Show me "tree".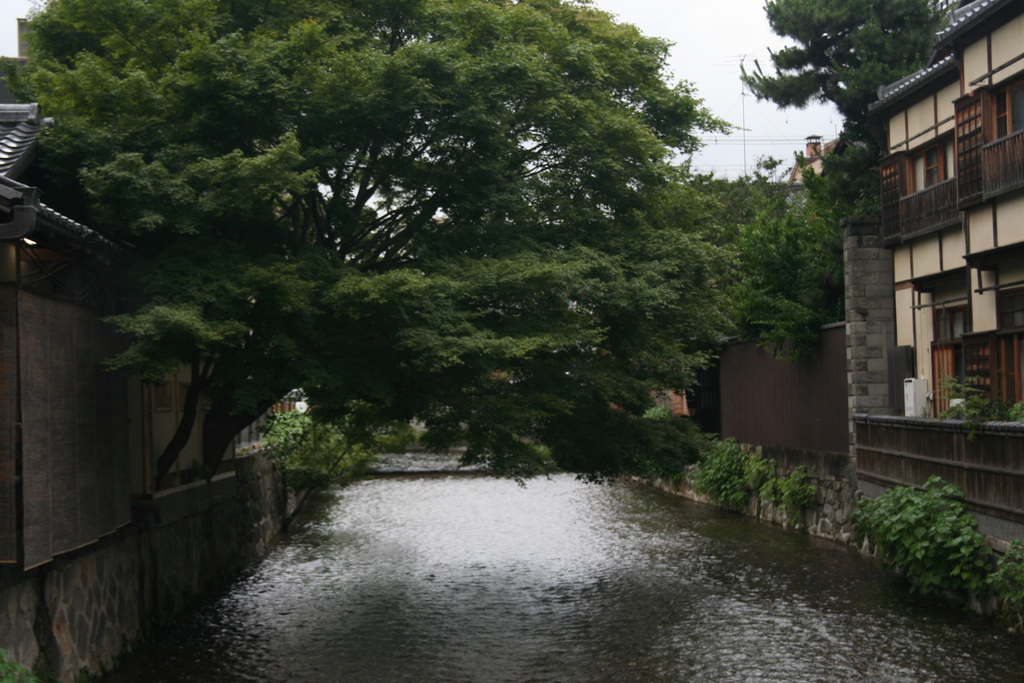
"tree" is here: <box>691,149,873,333</box>.
